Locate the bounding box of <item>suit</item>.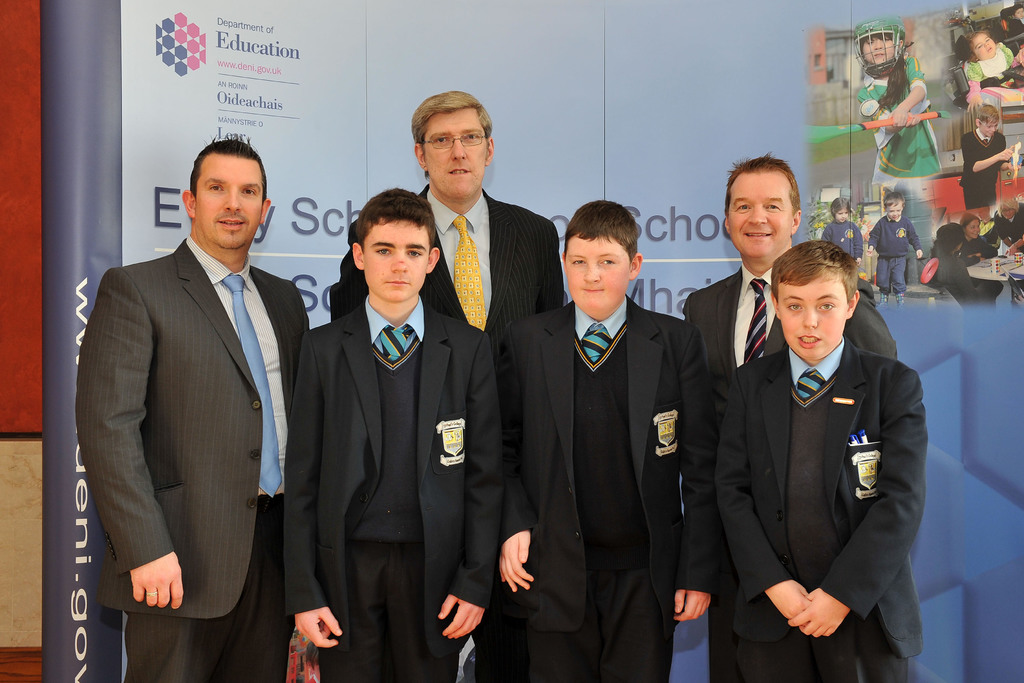
Bounding box: (left=280, top=293, right=499, bottom=682).
